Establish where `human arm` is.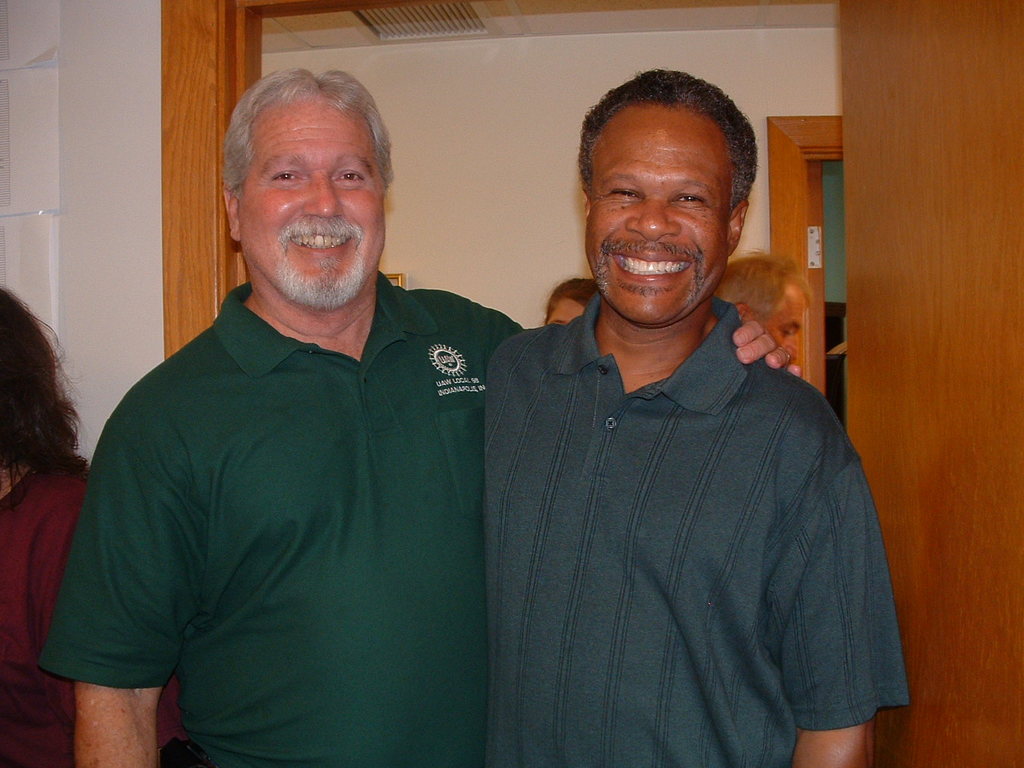
Established at l=447, t=289, r=805, b=373.
